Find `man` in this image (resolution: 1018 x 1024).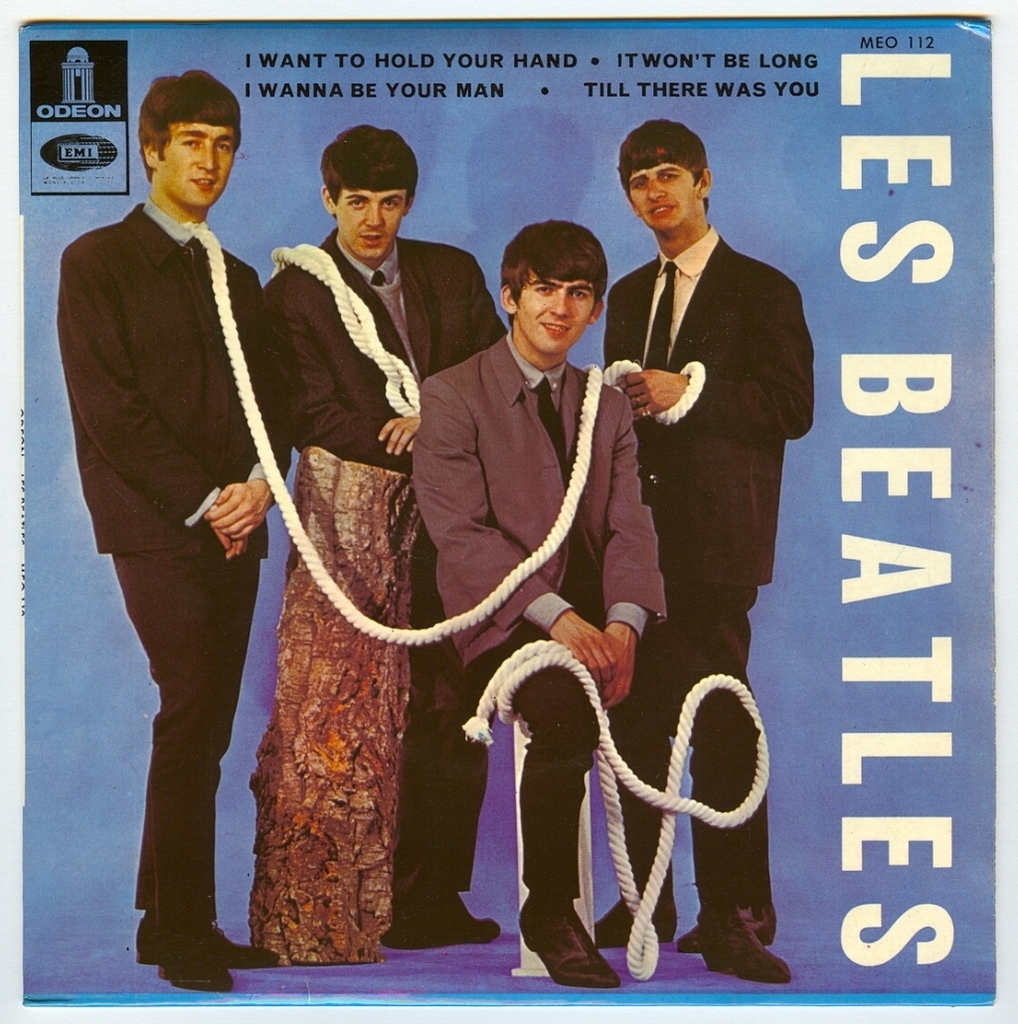
[603, 118, 816, 955].
